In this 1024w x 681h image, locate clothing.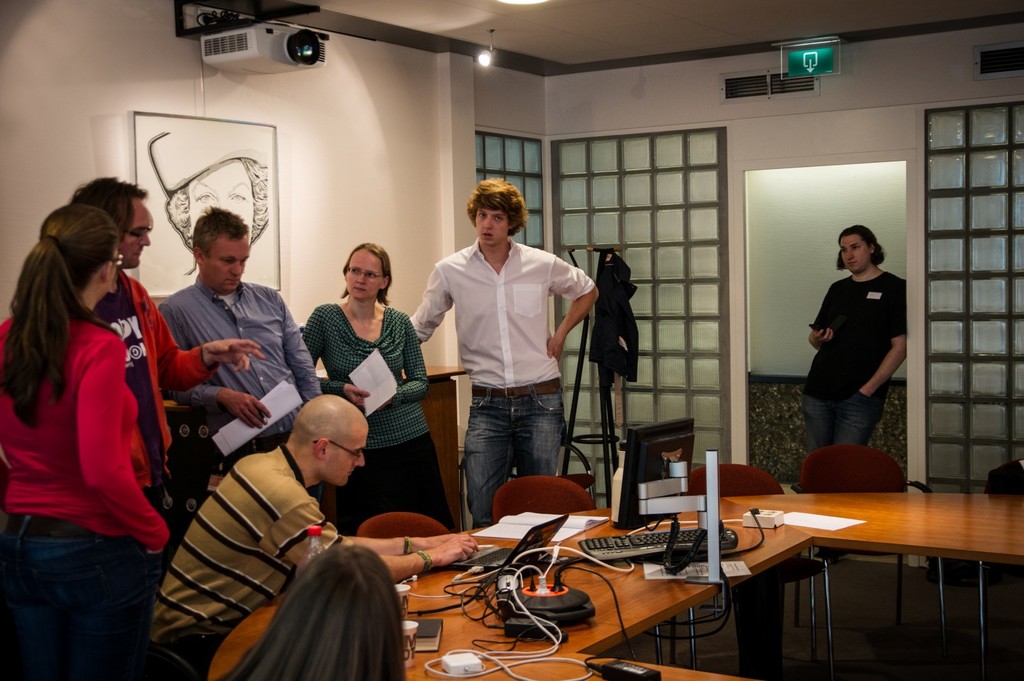
Bounding box: 154, 448, 350, 680.
